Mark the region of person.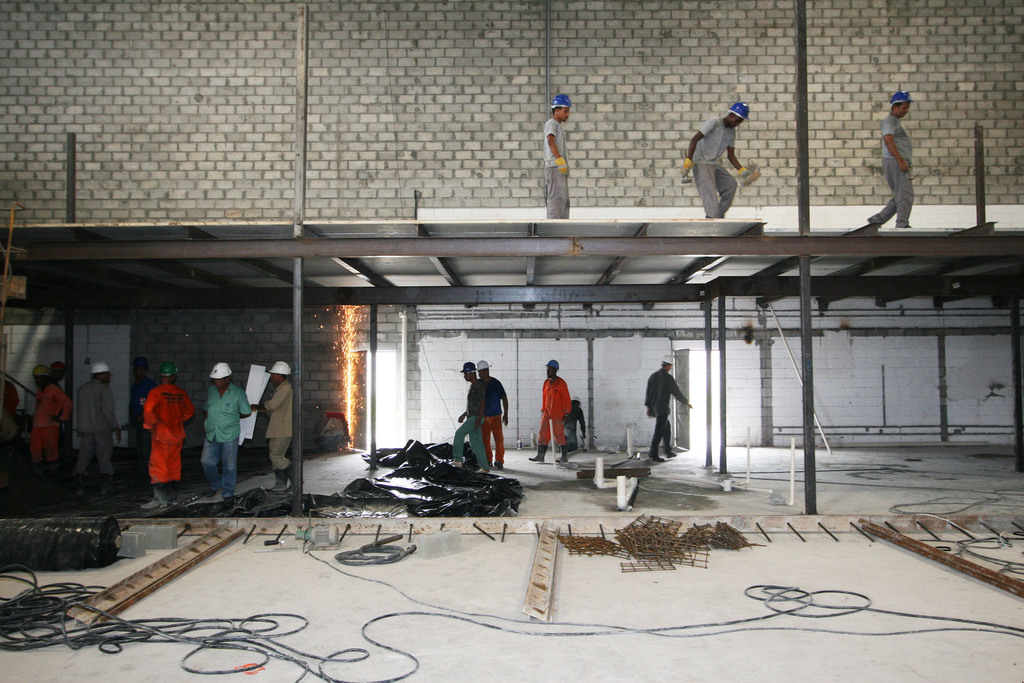
Region: [left=682, top=104, right=749, bottom=217].
